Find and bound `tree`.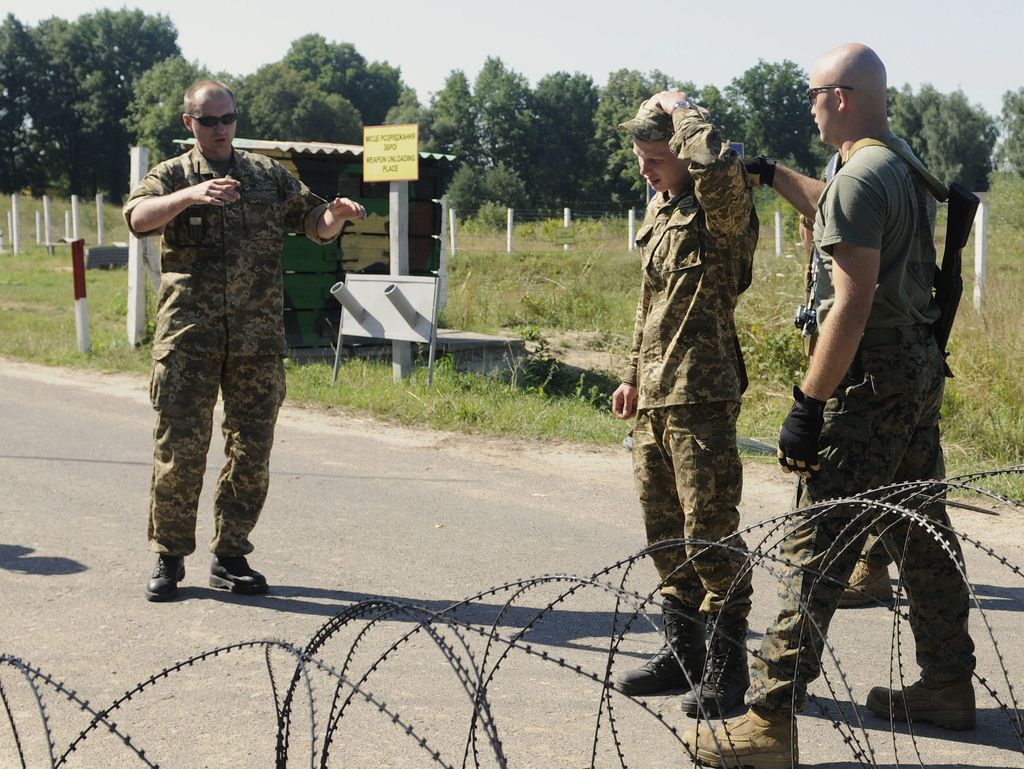
Bound: l=970, t=88, r=1023, b=194.
